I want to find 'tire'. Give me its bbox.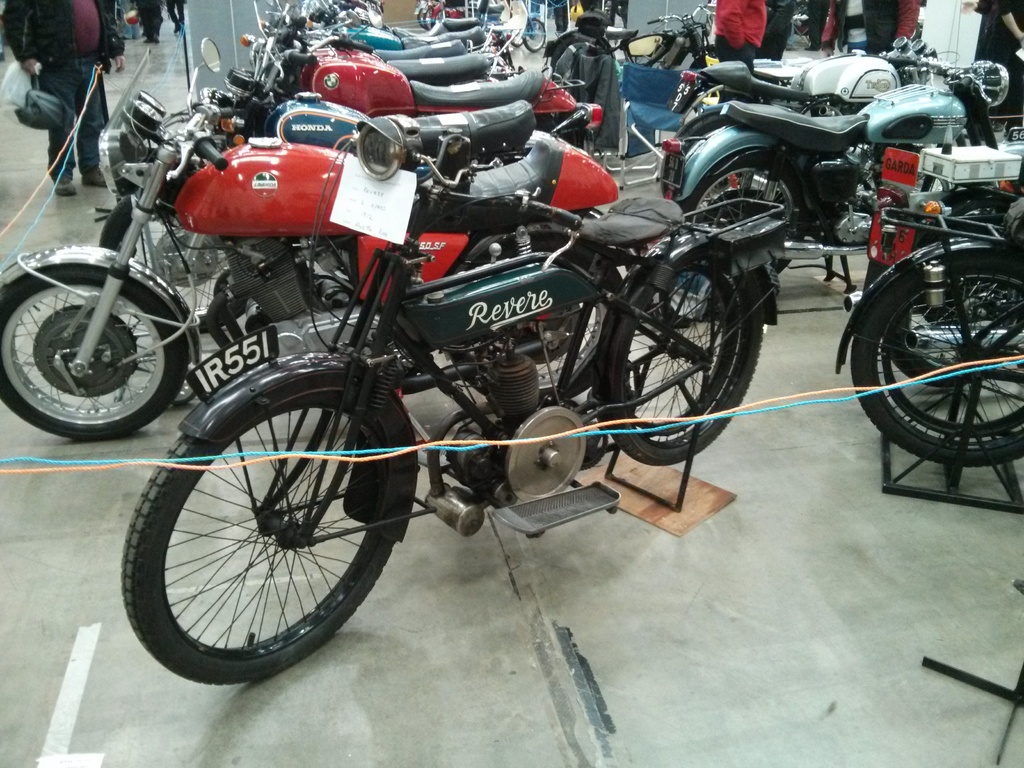
l=684, t=143, r=808, b=266.
